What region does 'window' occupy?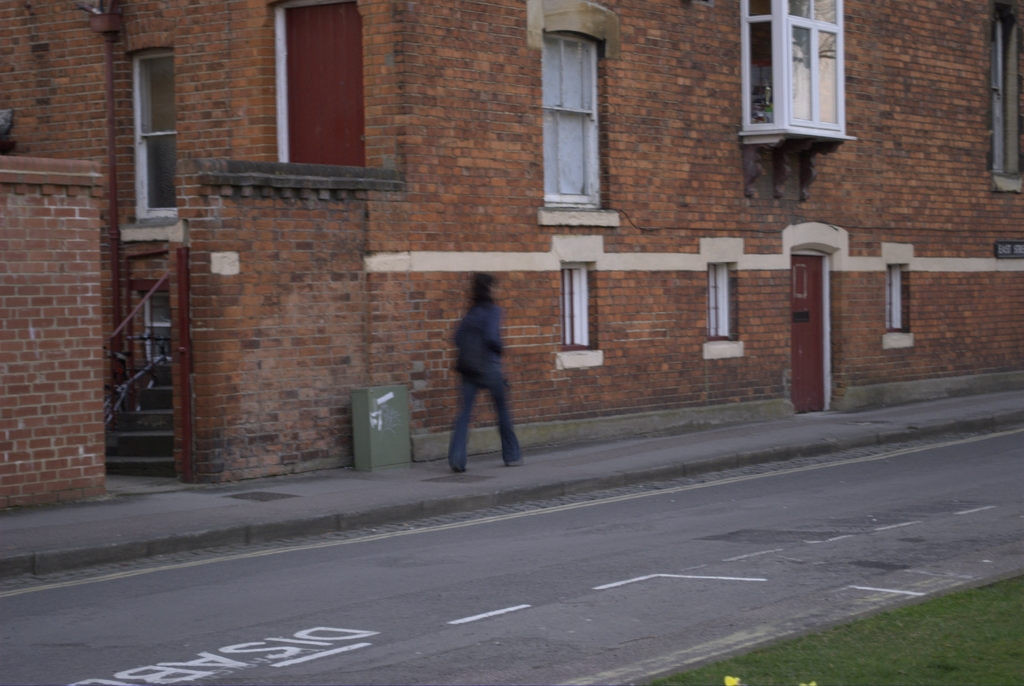
{"x1": 737, "y1": 0, "x2": 855, "y2": 154}.
